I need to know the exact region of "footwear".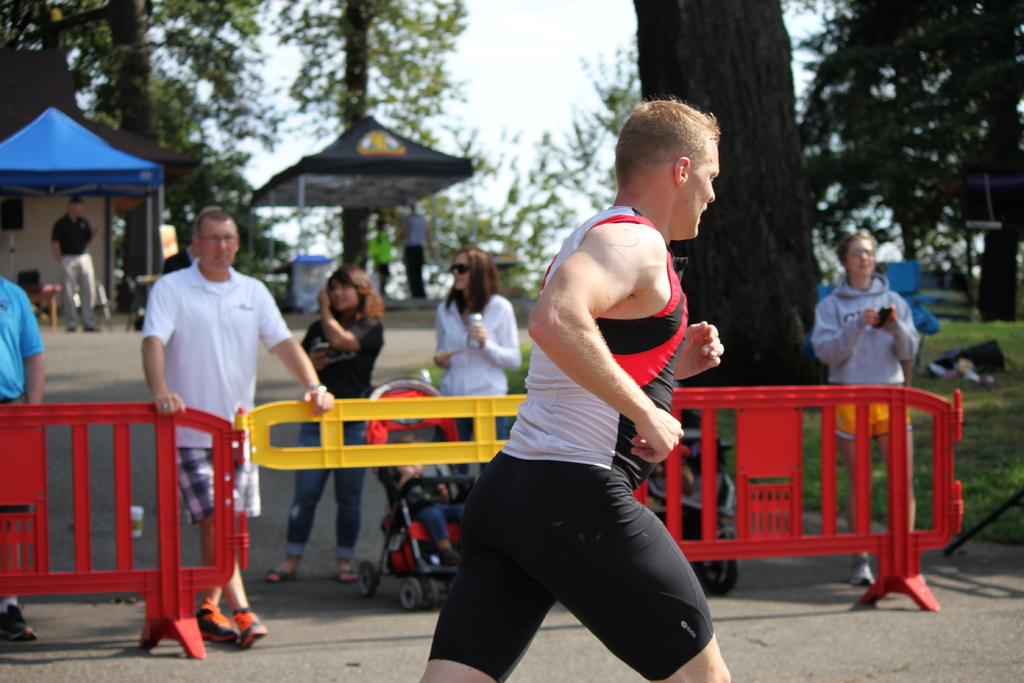
Region: 265:563:295:578.
